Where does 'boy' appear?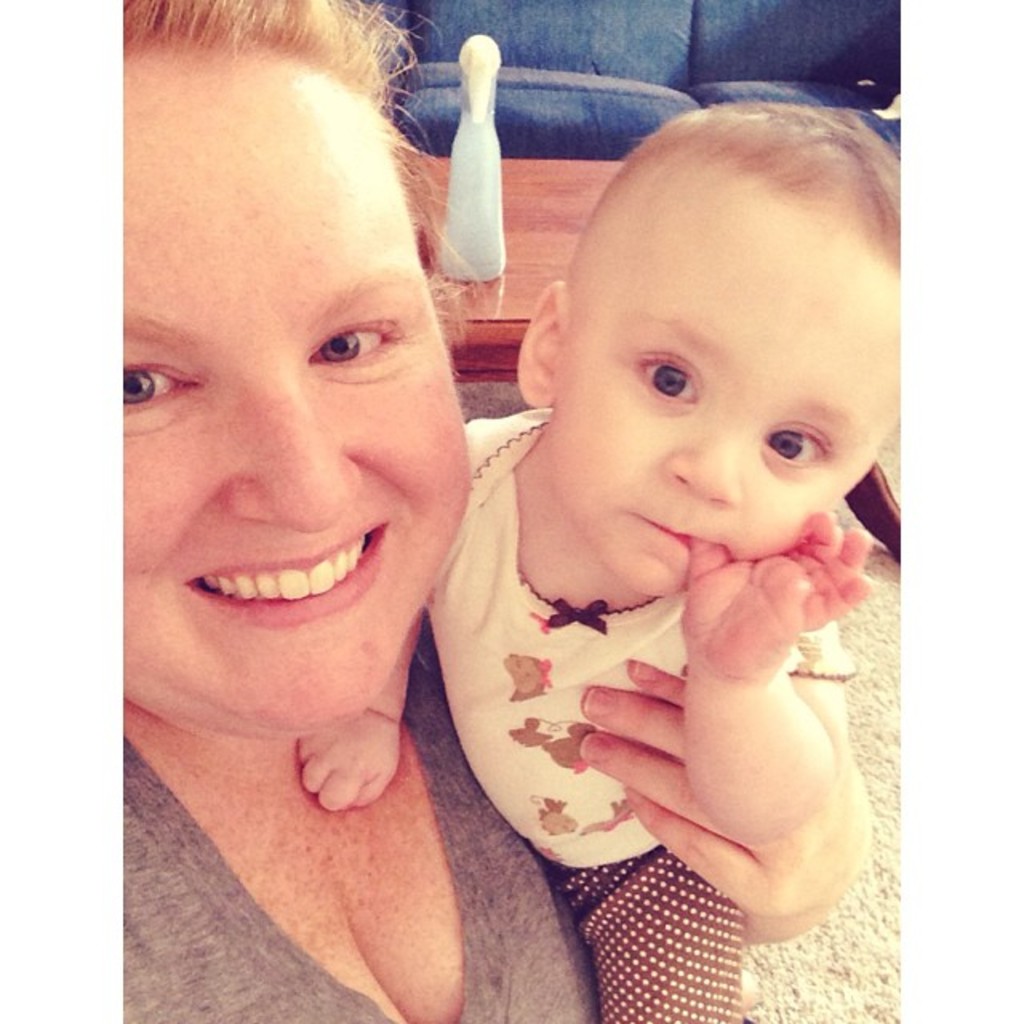
Appears at bbox=(387, 62, 923, 1011).
